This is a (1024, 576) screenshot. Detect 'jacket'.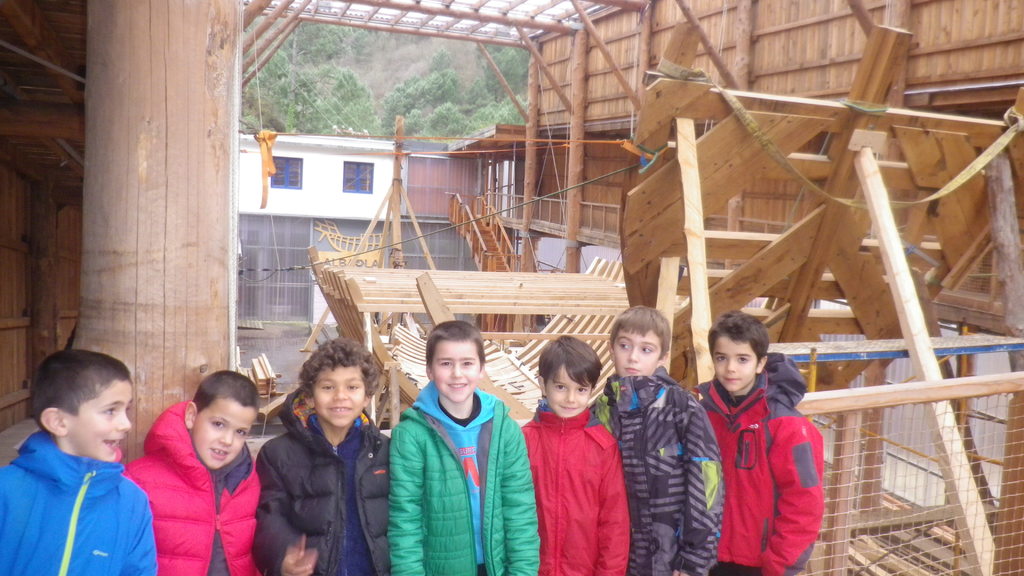
region(243, 361, 378, 569).
